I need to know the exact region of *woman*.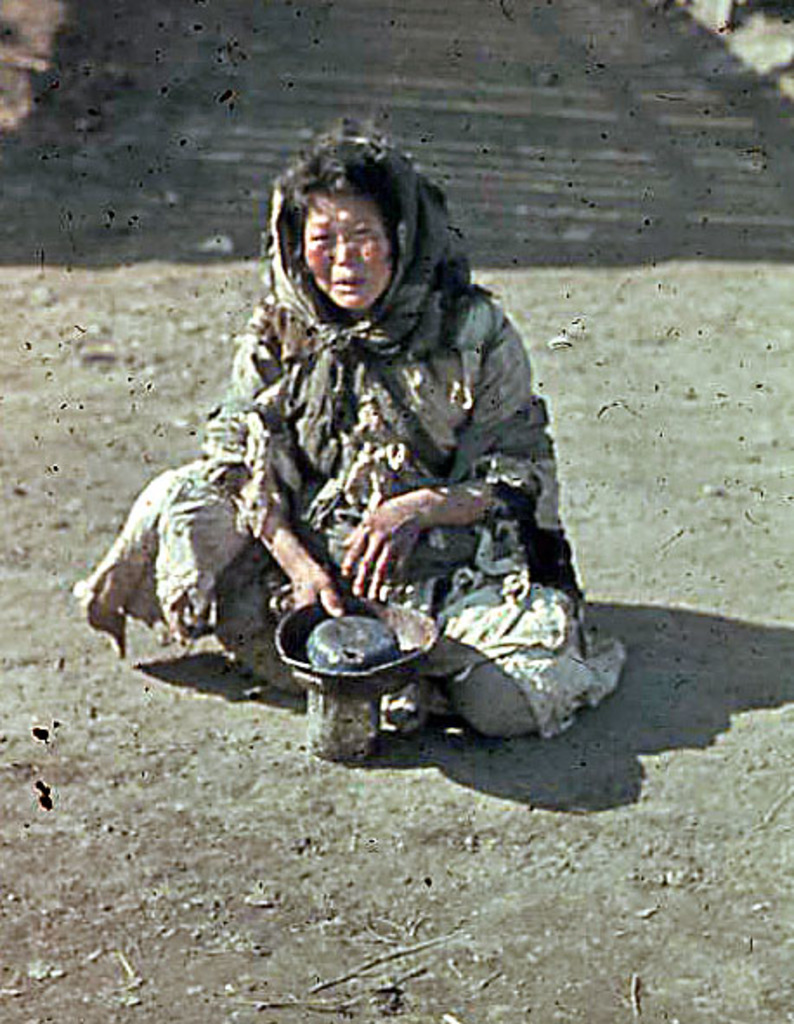
Region: bbox=[88, 137, 609, 745].
